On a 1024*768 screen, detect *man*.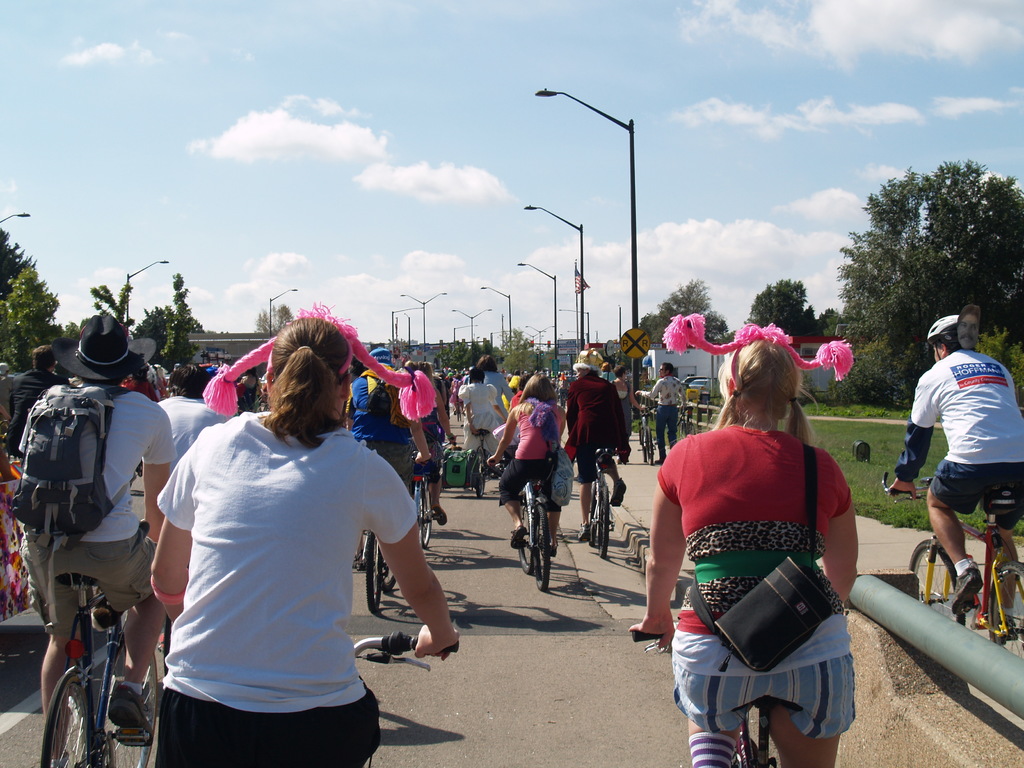
Rect(518, 391, 566, 534).
